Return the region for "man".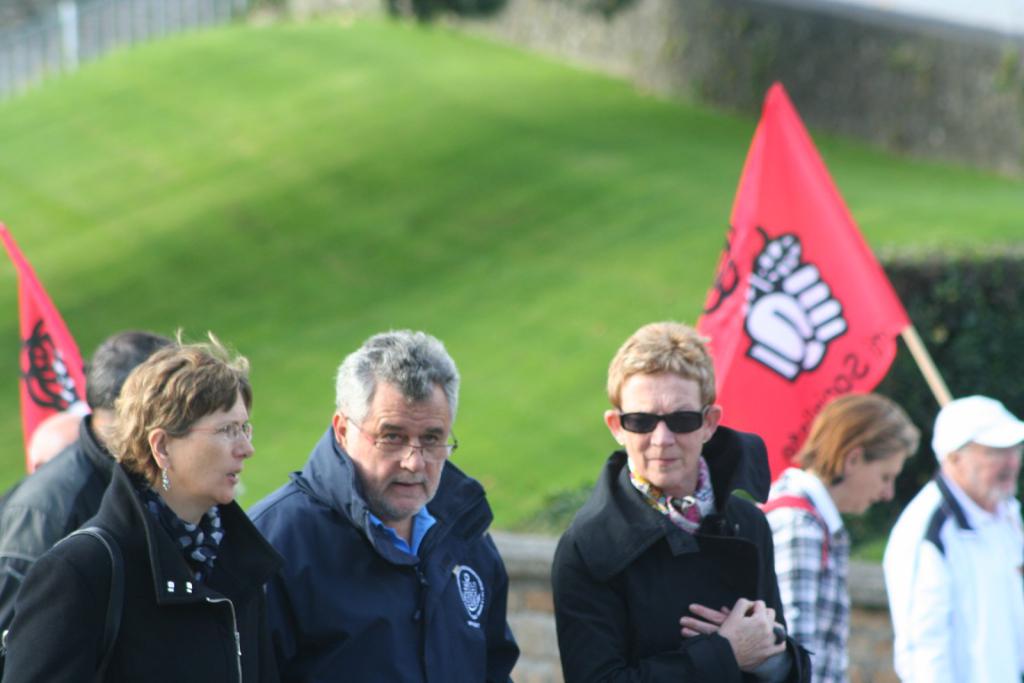
rect(553, 316, 818, 682).
